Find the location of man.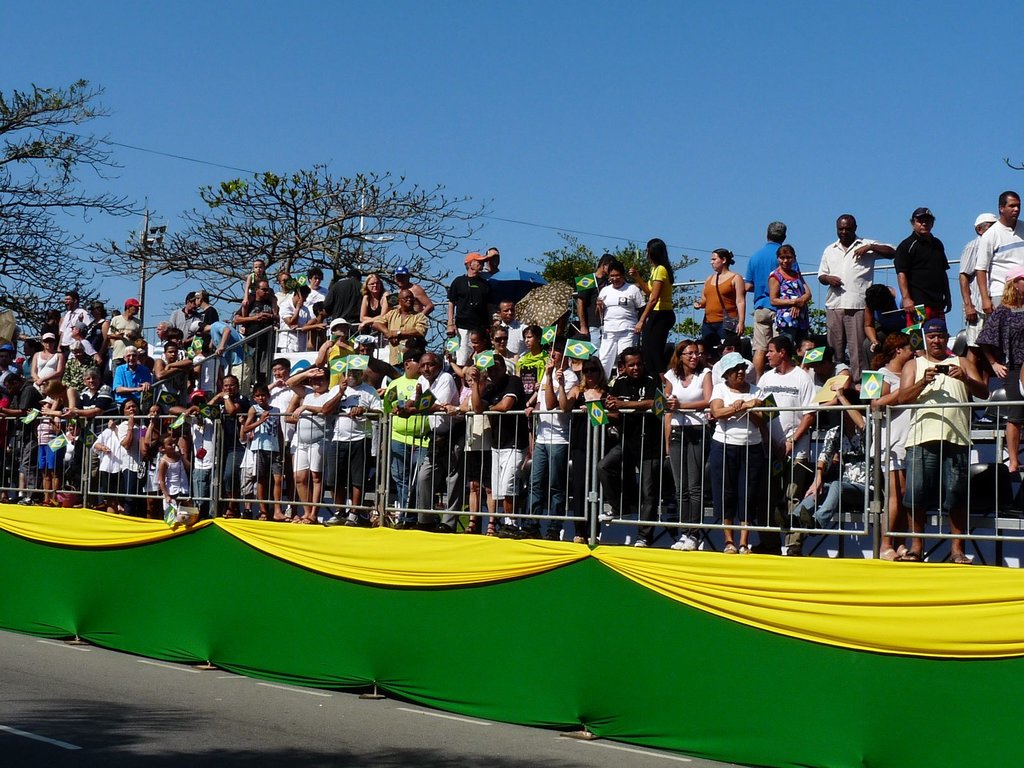
Location: 209:369:253:520.
